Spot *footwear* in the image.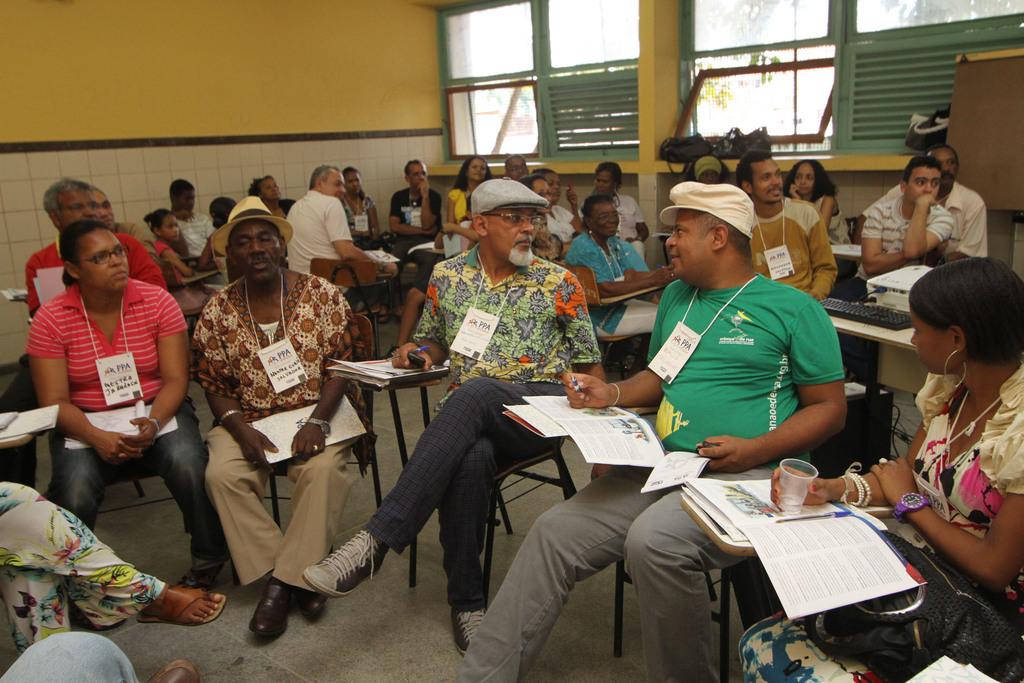
*footwear* found at [left=451, top=607, right=481, bottom=654].
